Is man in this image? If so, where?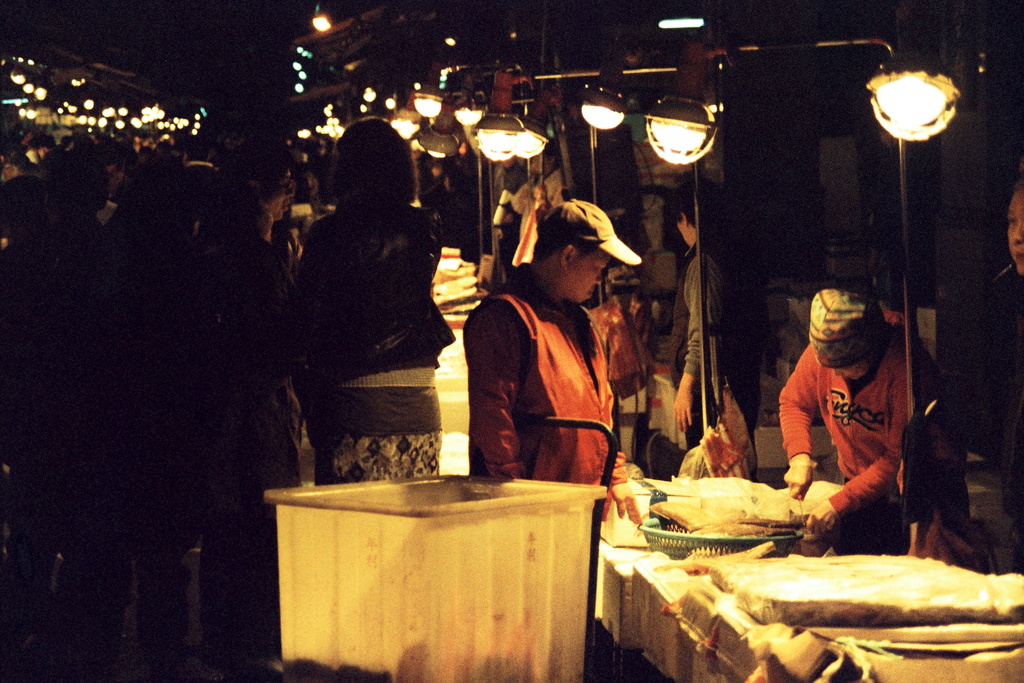
Yes, at l=968, t=171, r=1023, b=595.
